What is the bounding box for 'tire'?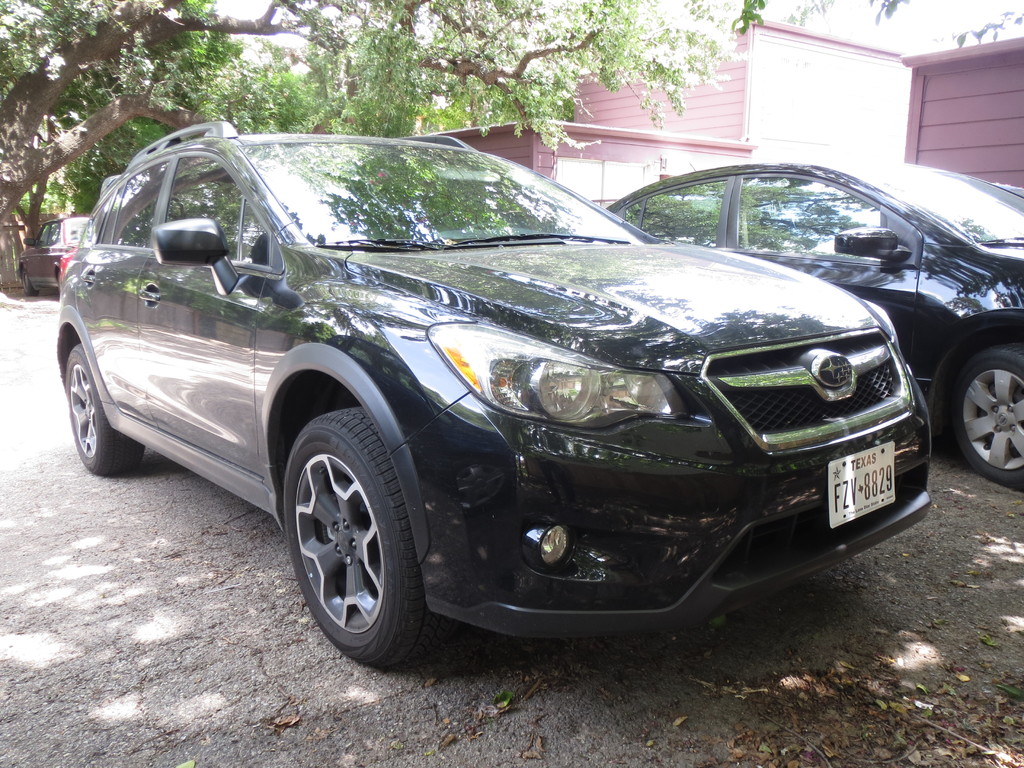
box=[949, 342, 1023, 490].
